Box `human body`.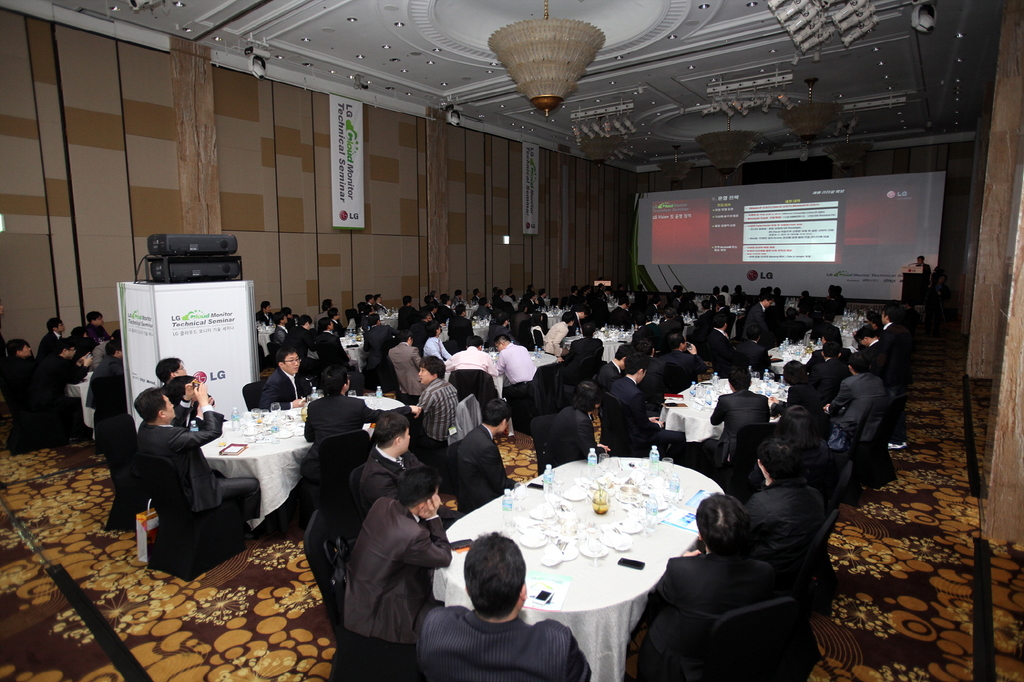
[256,299,276,335].
